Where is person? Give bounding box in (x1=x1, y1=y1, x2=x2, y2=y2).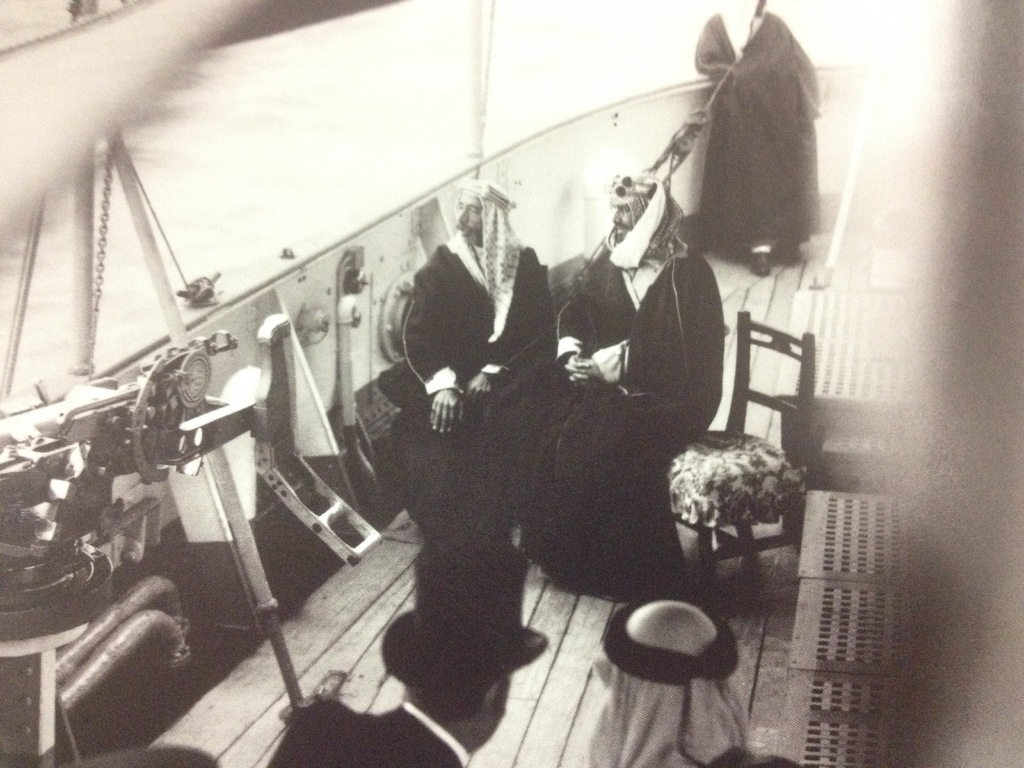
(x1=583, y1=590, x2=797, y2=767).
